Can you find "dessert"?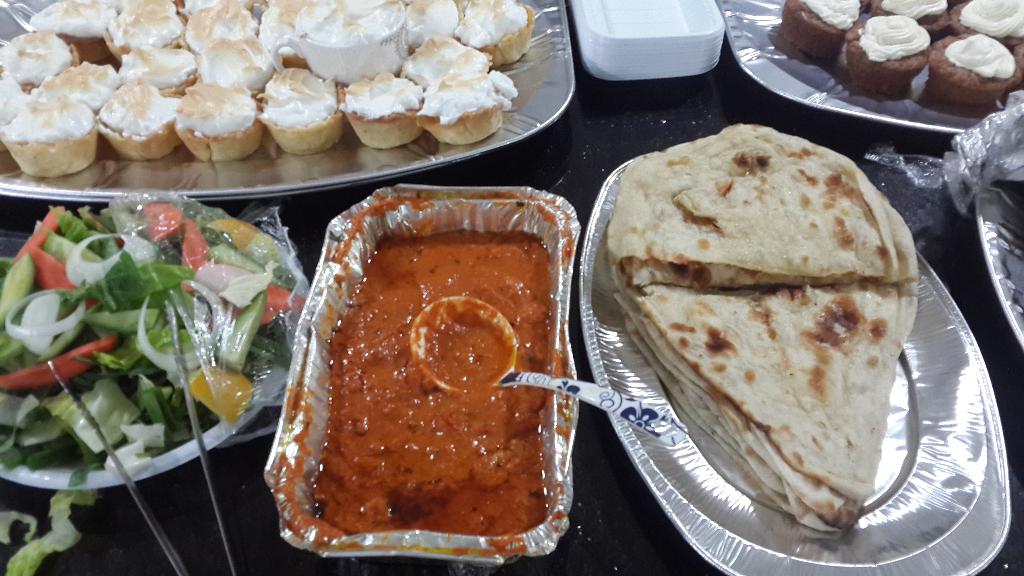
Yes, bounding box: 3, 0, 525, 173.
